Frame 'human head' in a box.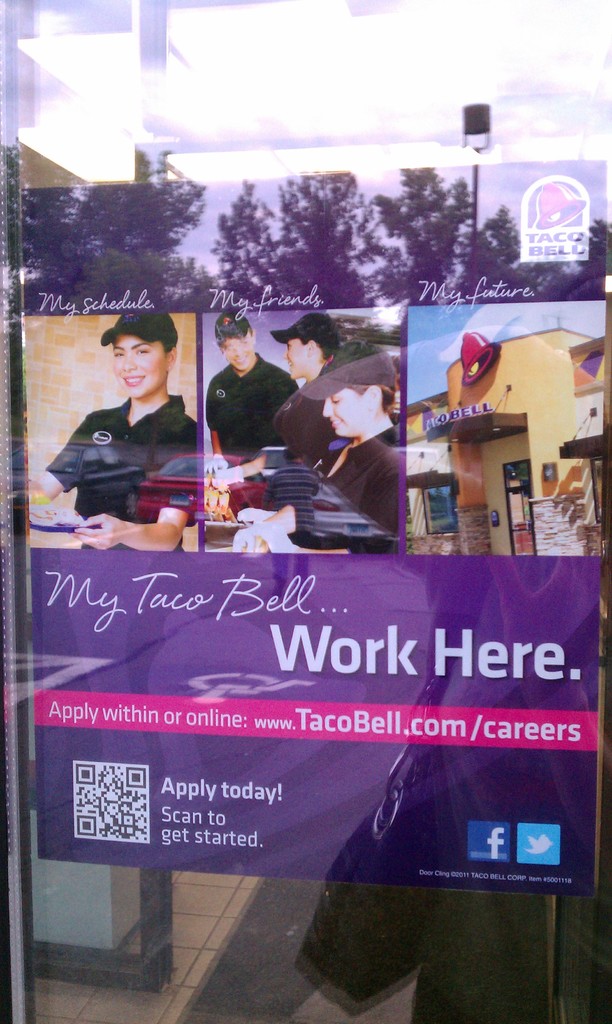
<box>213,312,261,368</box>.
